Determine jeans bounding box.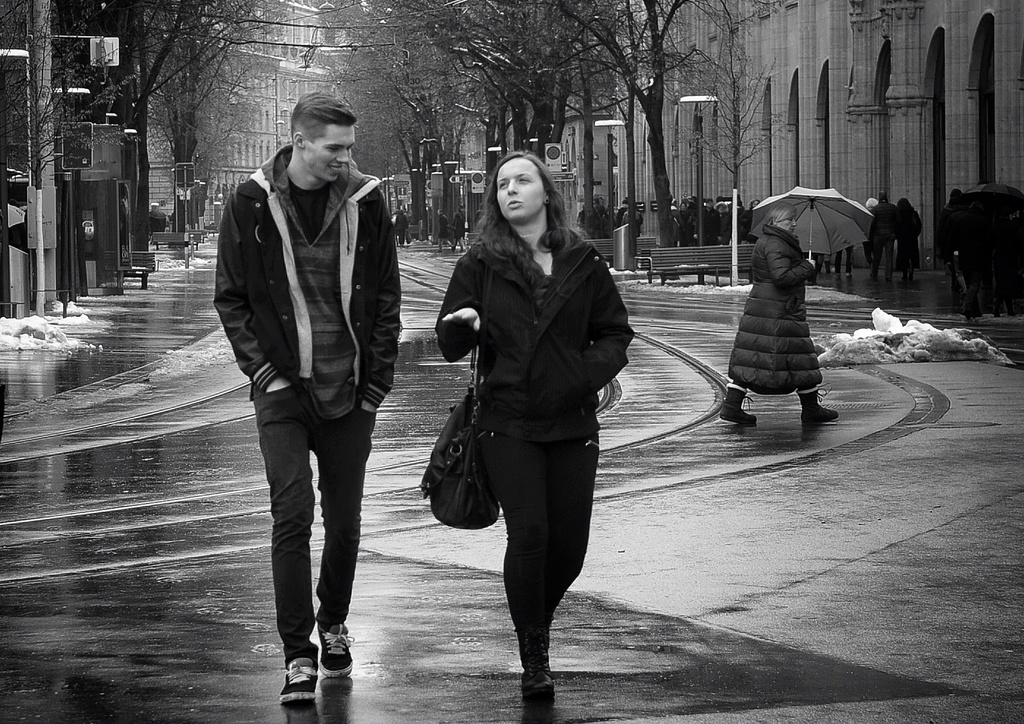
Determined: (255,392,368,664).
